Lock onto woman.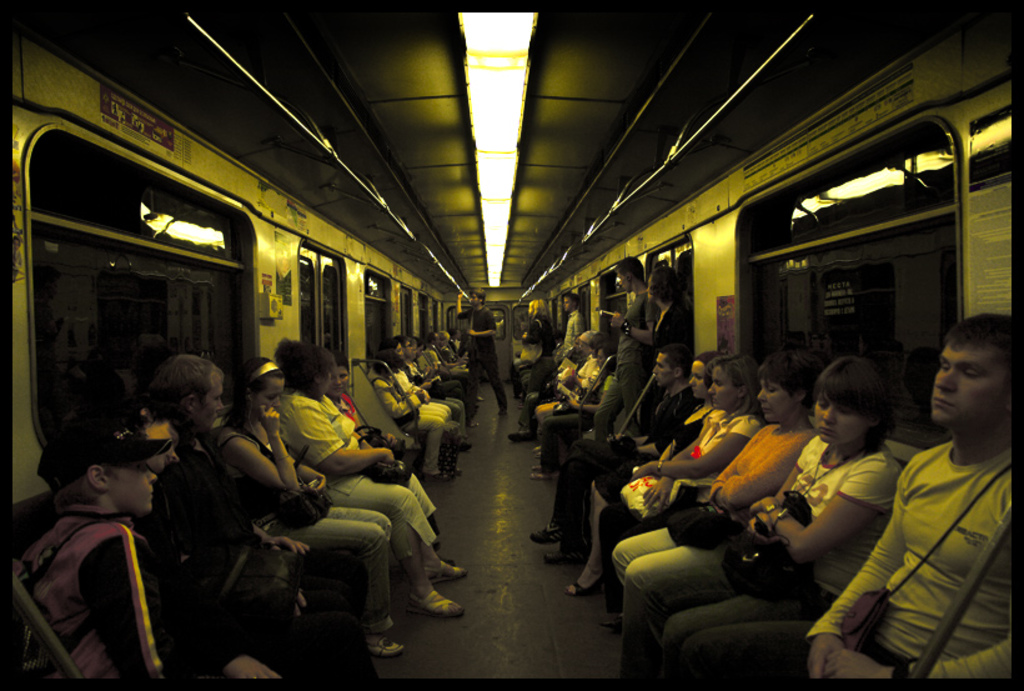
Locked: [x1=608, y1=357, x2=788, y2=655].
